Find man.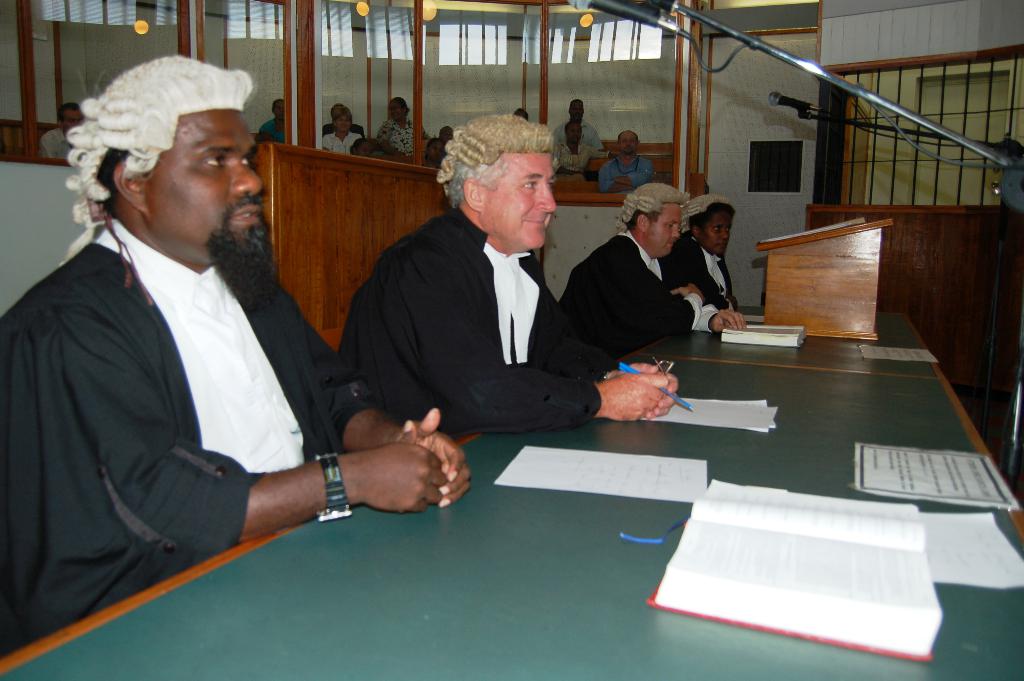
(341,114,678,449).
